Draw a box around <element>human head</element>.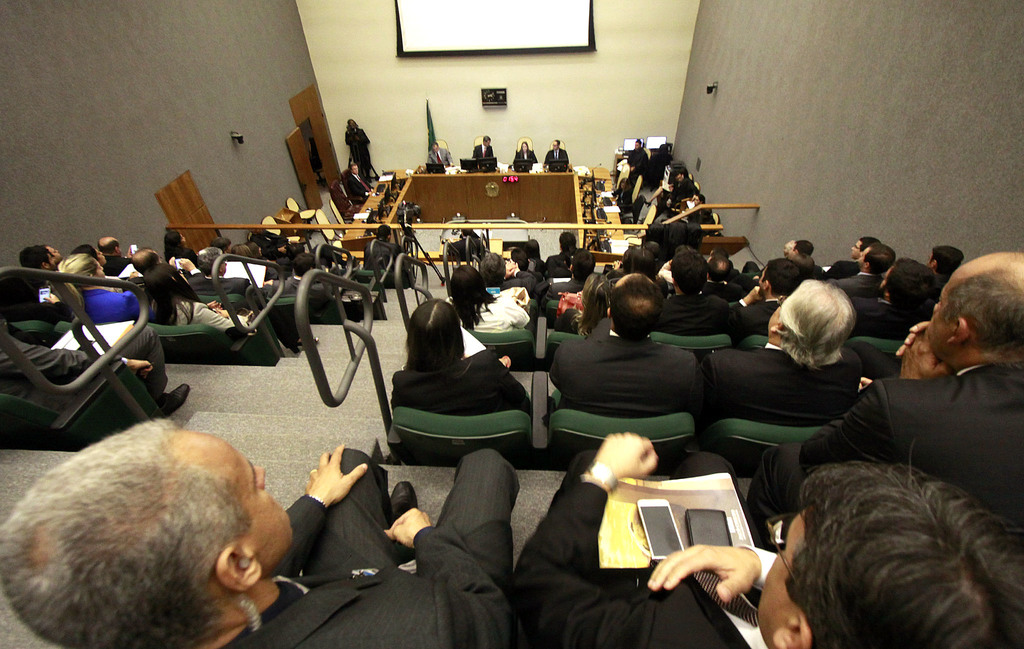
{"left": 450, "top": 264, "right": 486, "bottom": 307}.
